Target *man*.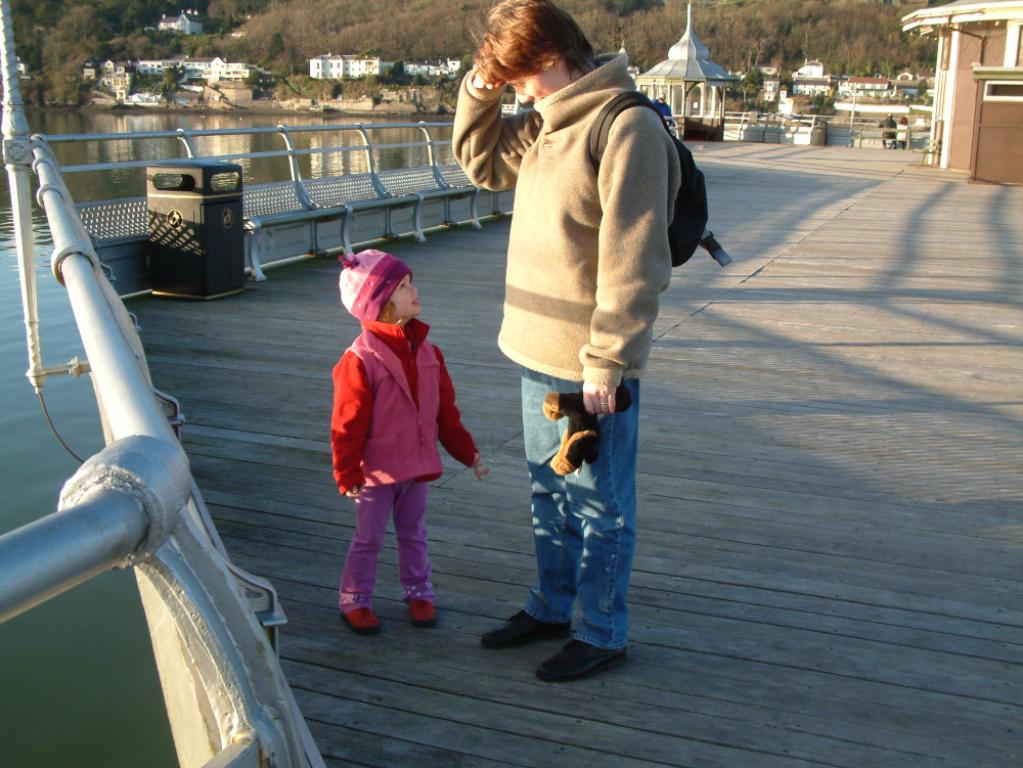
Target region: bbox(878, 112, 899, 152).
